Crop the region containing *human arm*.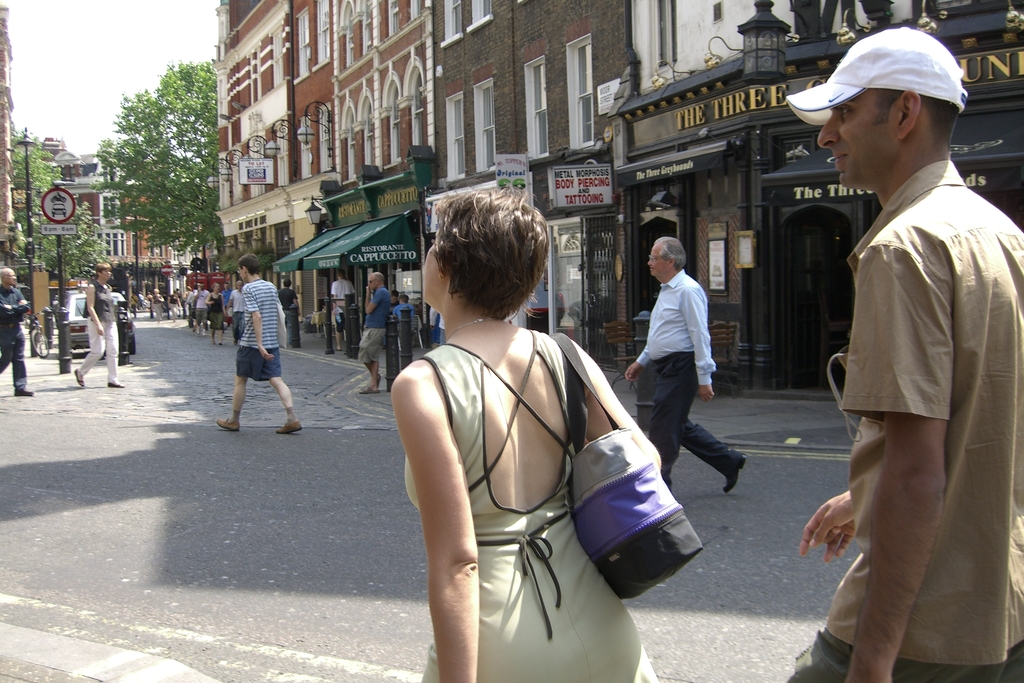
Crop region: 404, 374, 476, 680.
